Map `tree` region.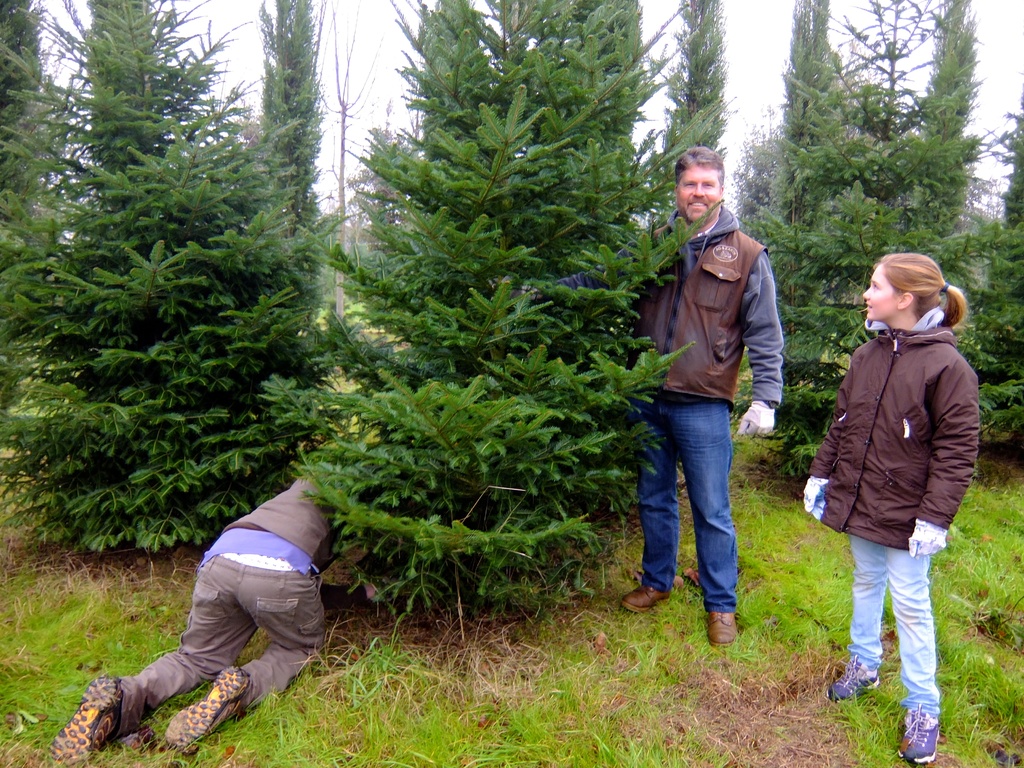
Mapped to 264, 0, 674, 643.
